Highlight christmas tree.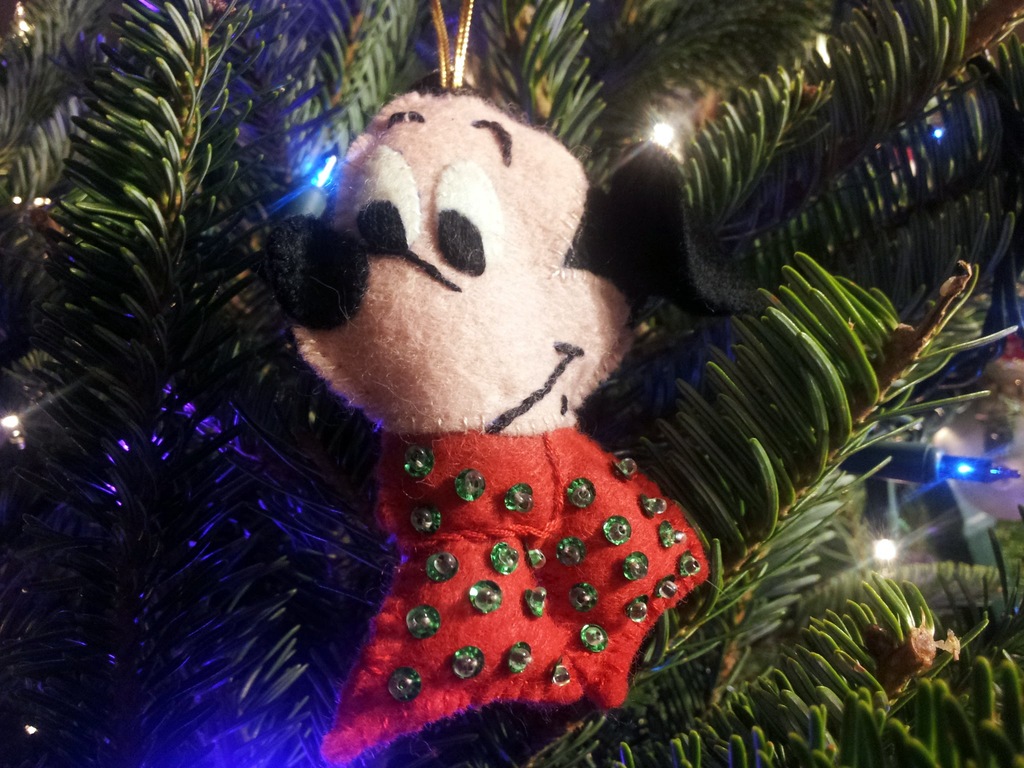
Highlighted region: {"x1": 0, "y1": 0, "x2": 1023, "y2": 767}.
